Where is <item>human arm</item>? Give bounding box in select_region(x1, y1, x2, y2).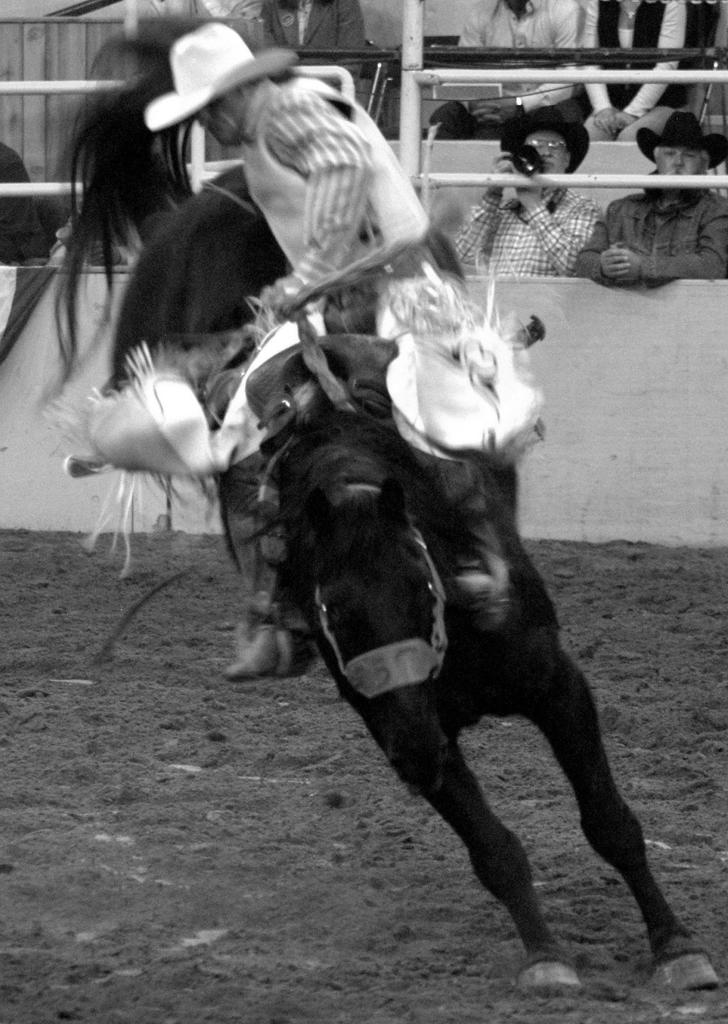
select_region(246, 92, 373, 350).
